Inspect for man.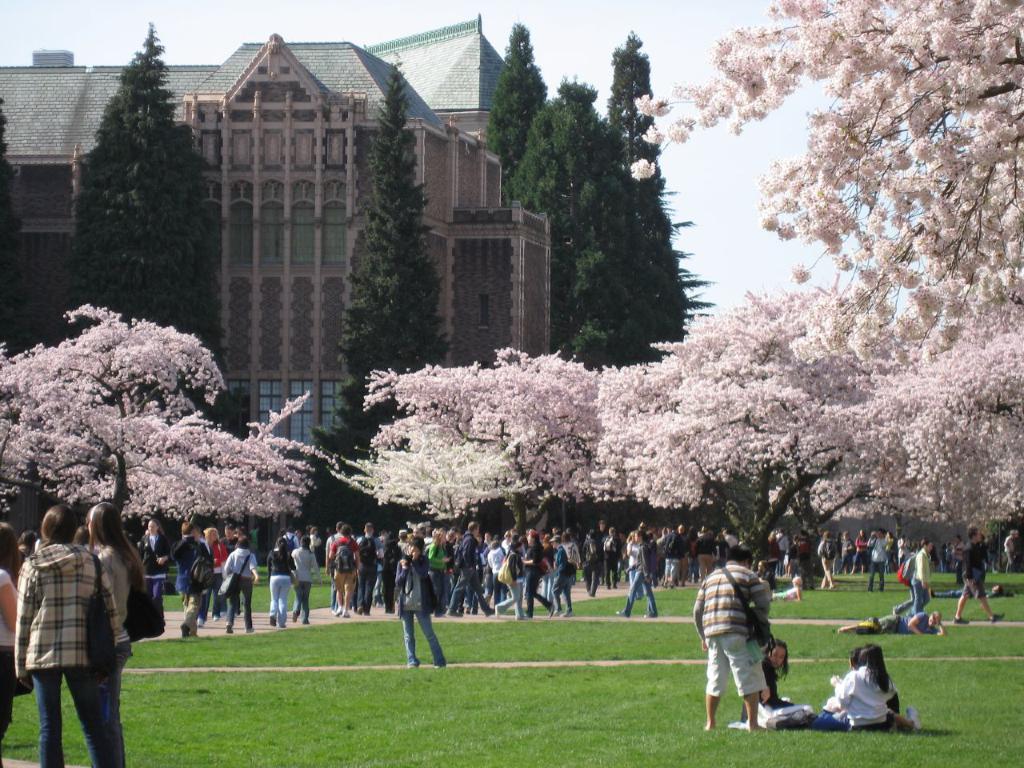
Inspection: x1=904, y1=538, x2=934, y2=615.
